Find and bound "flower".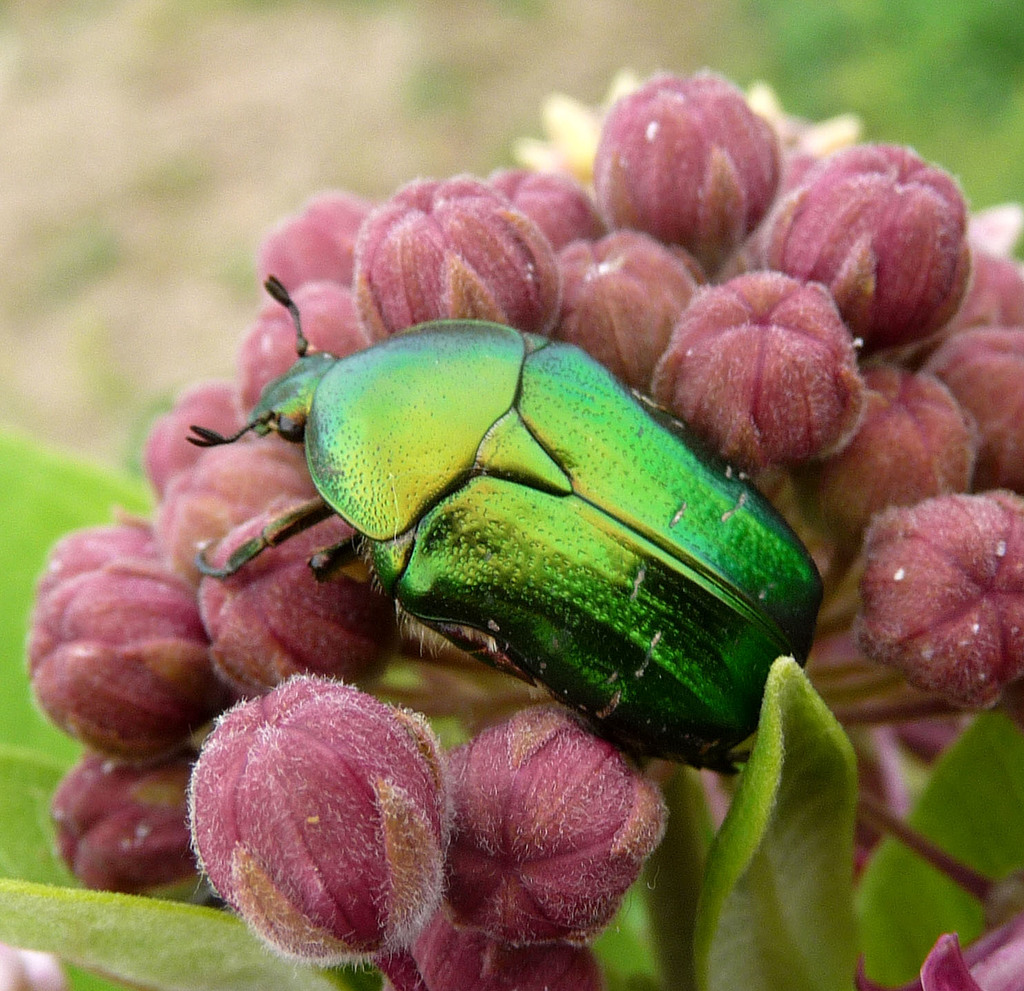
Bound: (x1=169, y1=663, x2=462, y2=960).
